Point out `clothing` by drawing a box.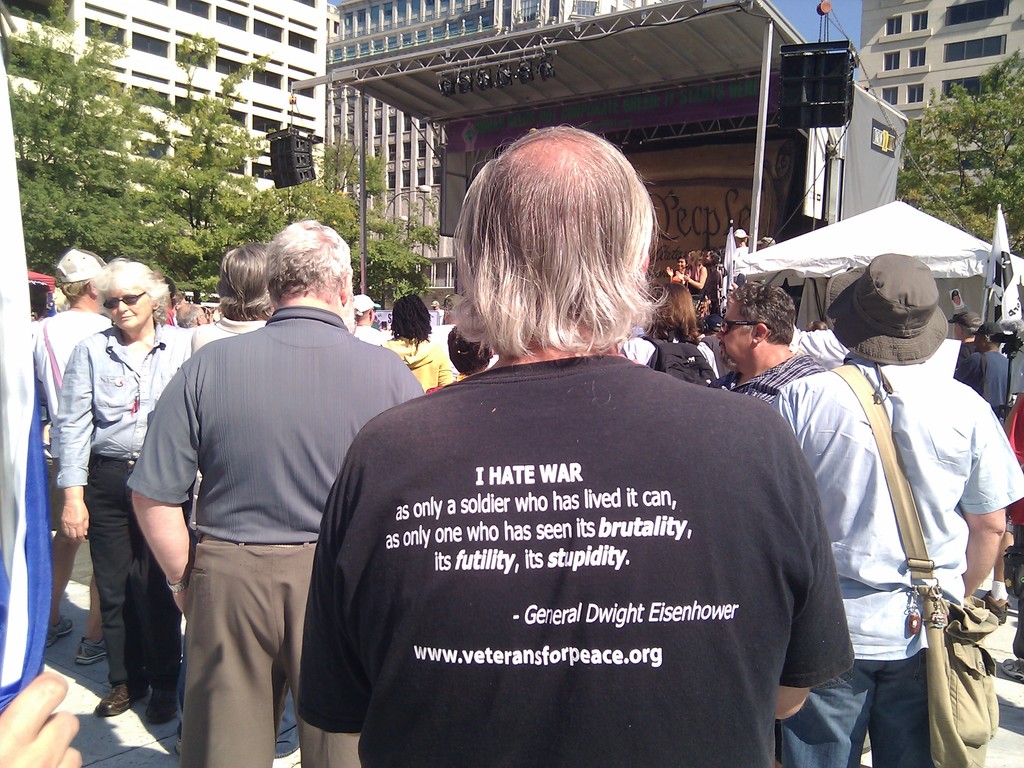
x1=124 y1=305 x2=427 y2=767.
